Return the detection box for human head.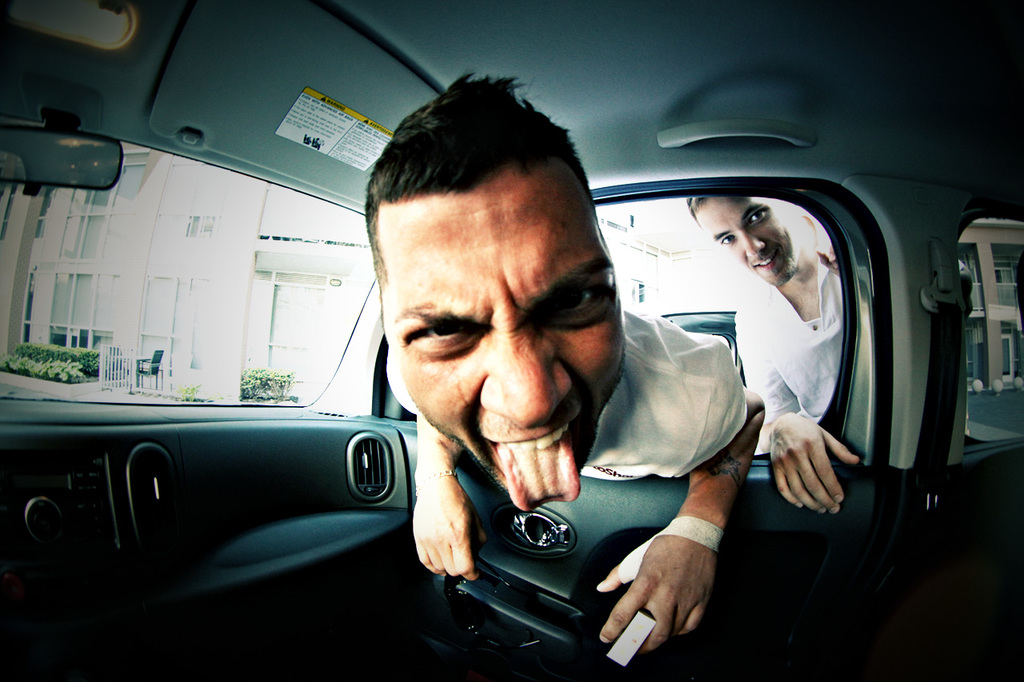
(686,198,819,289).
